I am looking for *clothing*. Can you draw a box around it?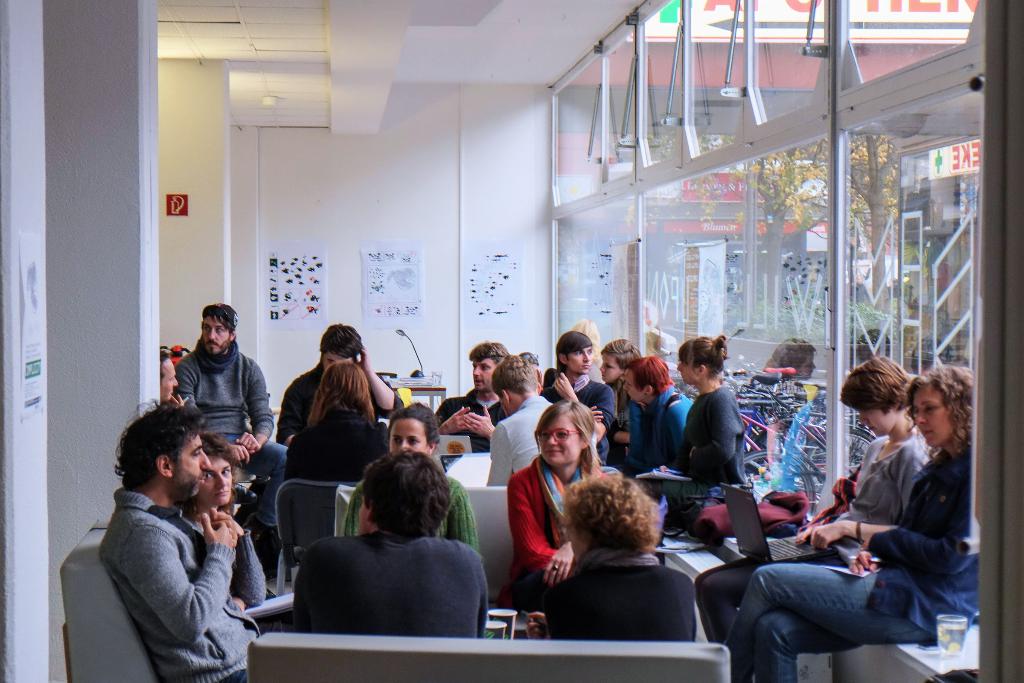
Sure, the bounding box is box(698, 424, 945, 634).
